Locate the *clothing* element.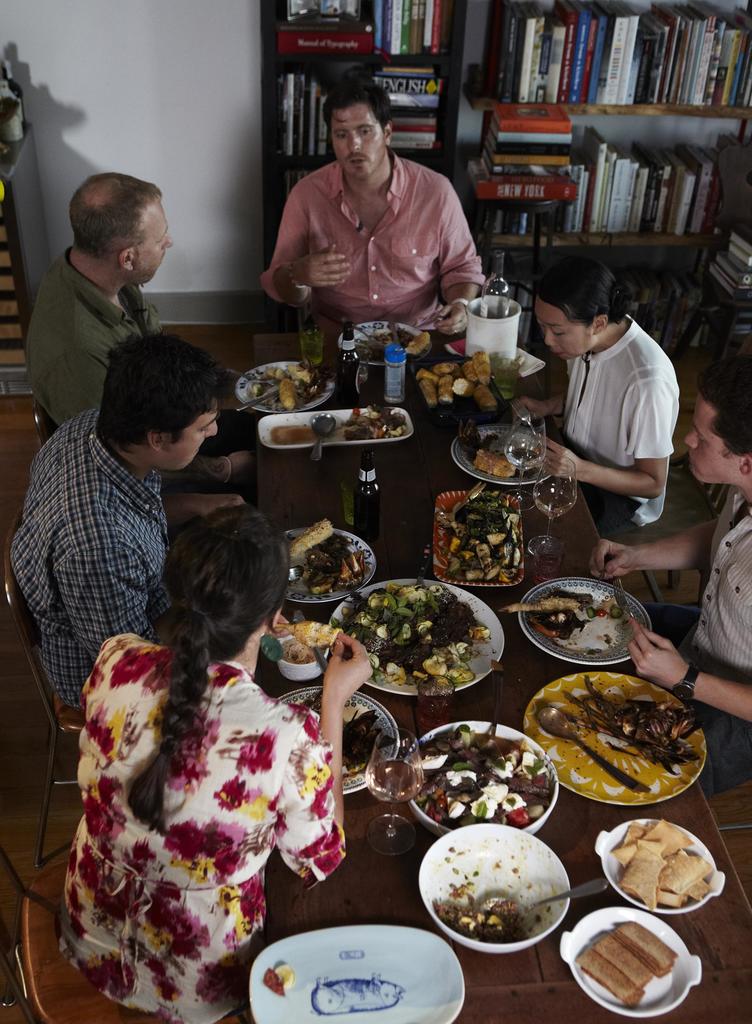
Element bbox: select_region(19, 246, 155, 421).
